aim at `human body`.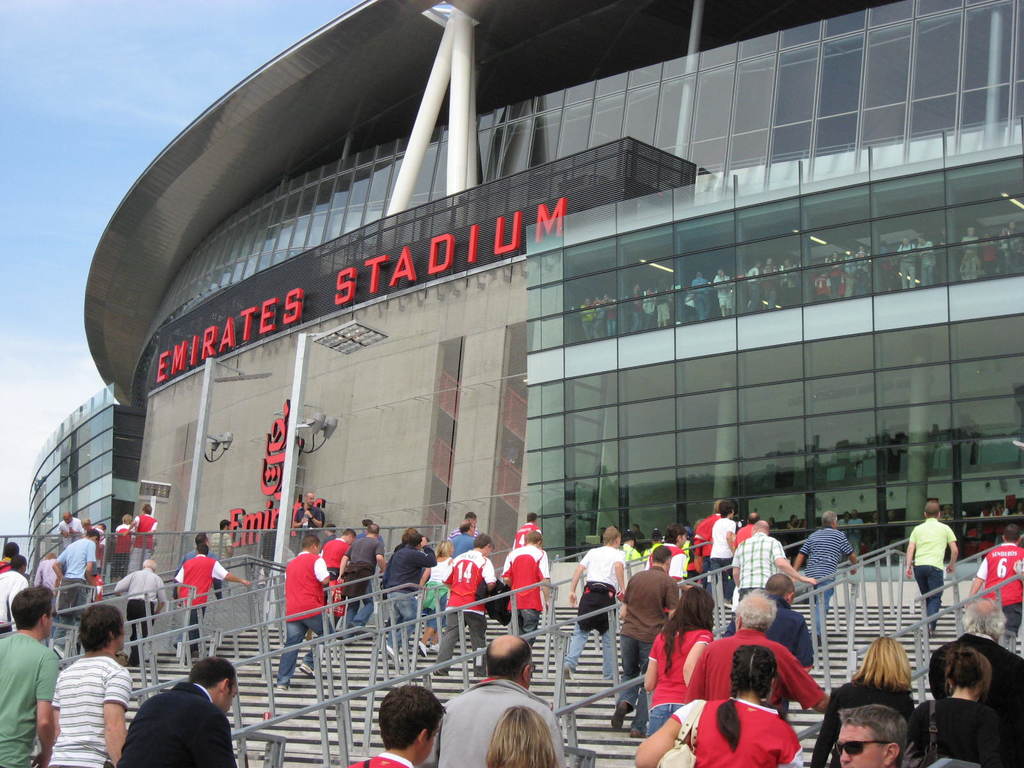
Aimed at region(0, 550, 28, 632).
